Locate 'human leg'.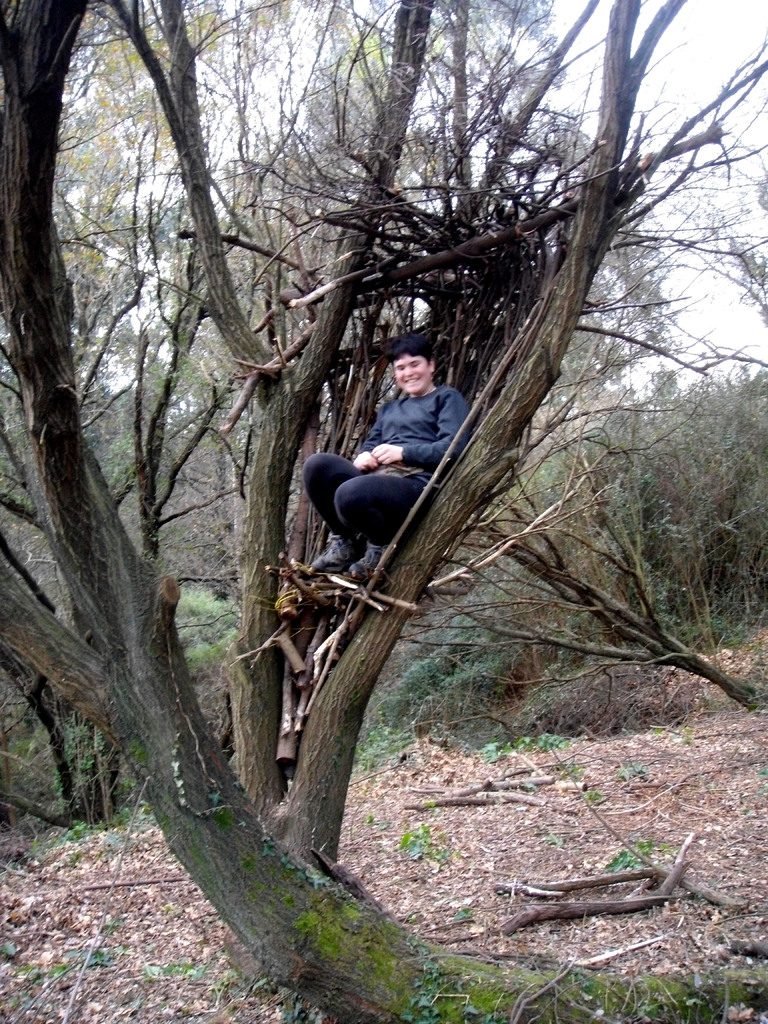
Bounding box: (x1=303, y1=443, x2=362, y2=560).
